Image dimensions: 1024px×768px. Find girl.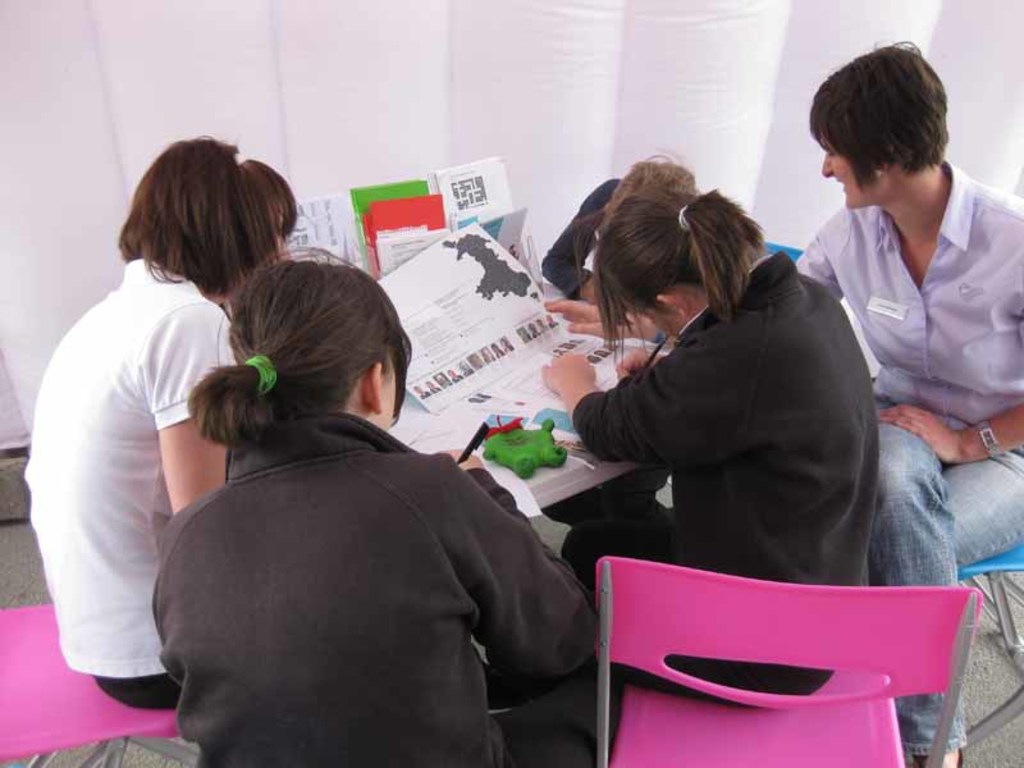
rect(146, 242, 602, 767).
